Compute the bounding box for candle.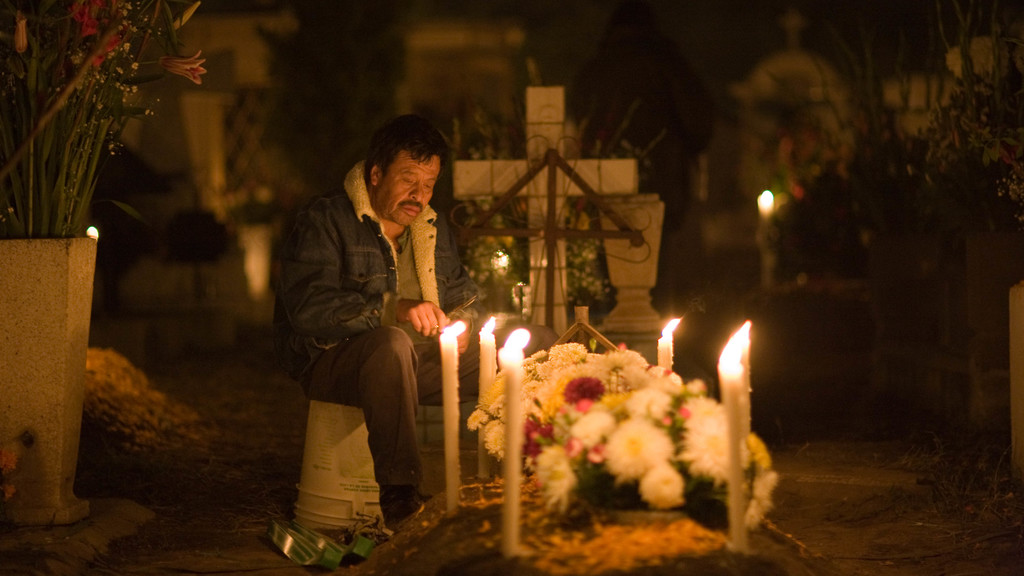
502:326:527:551.
